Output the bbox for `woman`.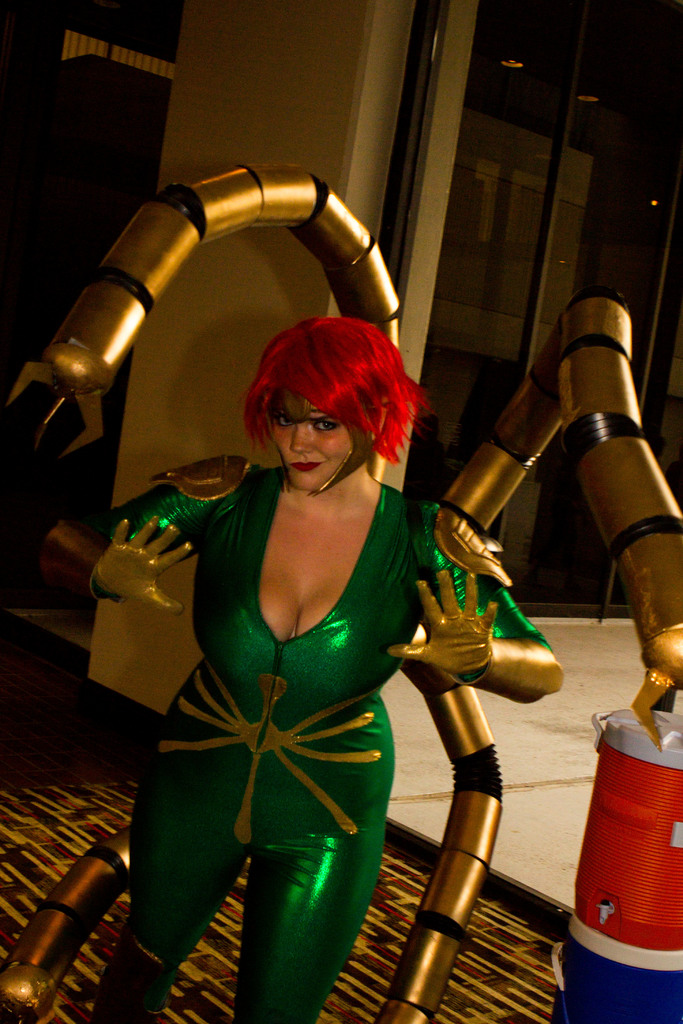
locate(92, 268, 524, 992).
